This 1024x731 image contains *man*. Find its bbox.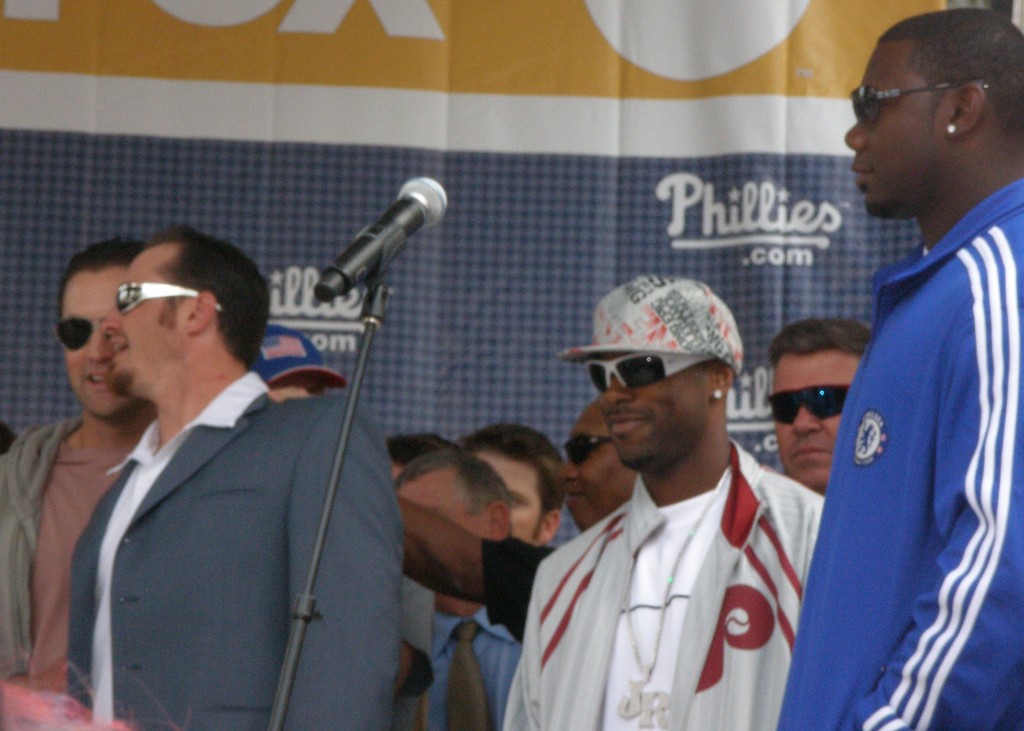
[x1=783, y1=0, x2=1008, y2=730].
